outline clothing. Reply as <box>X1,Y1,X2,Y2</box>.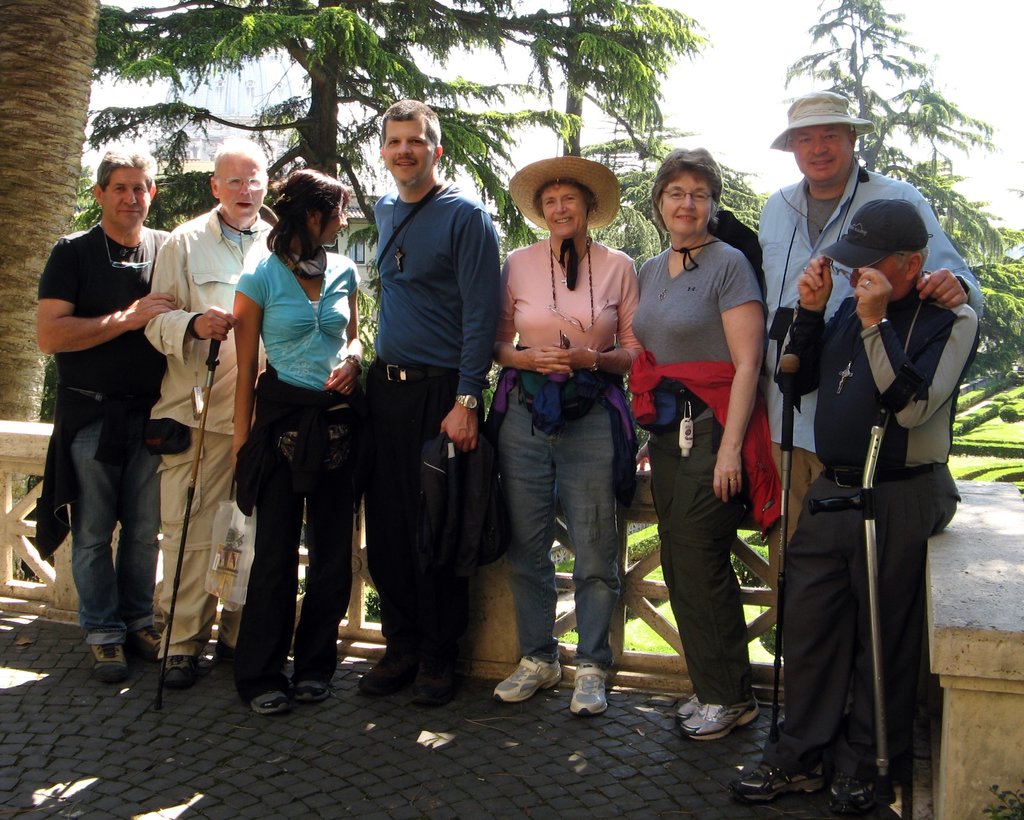
<box>374,188,502,685</box>.
